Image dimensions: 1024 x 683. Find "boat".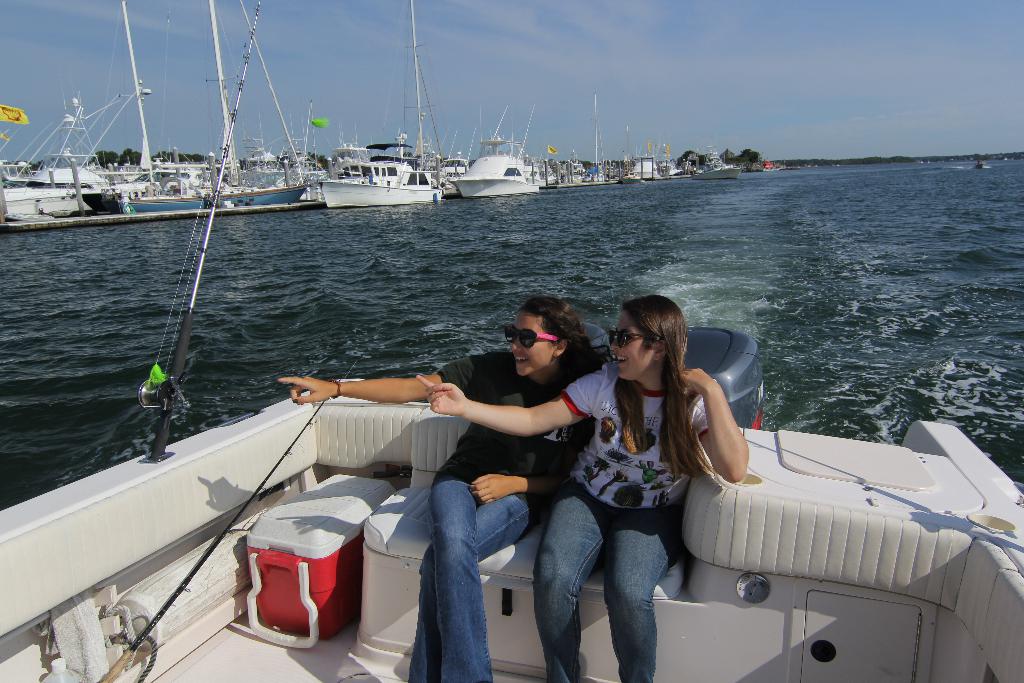
{"x1": 652, "y1": 154, "x2": 689, "y2": 177}.
